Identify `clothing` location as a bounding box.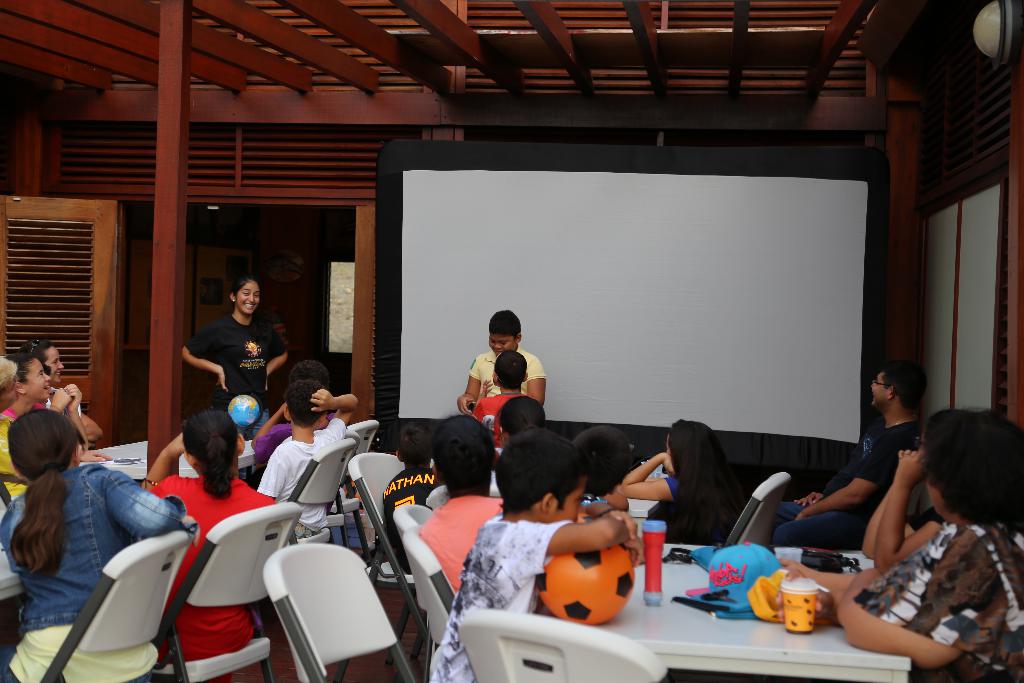
[468,344,547,397].
